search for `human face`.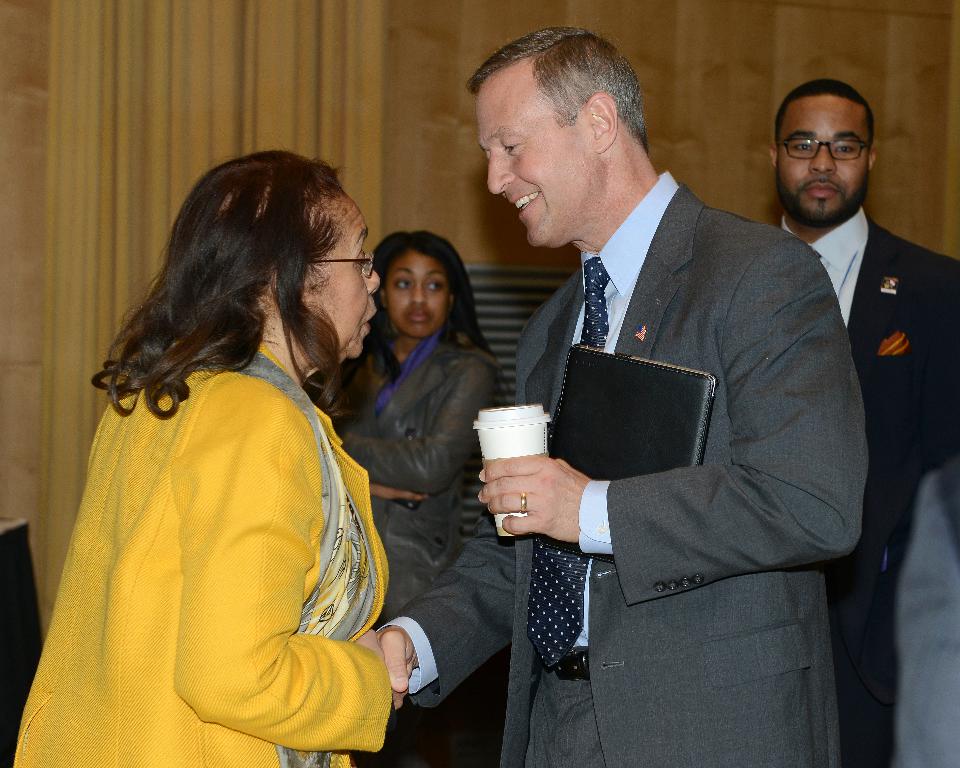
Found at <bbox>322, 193, 373, 348</bbox>.
